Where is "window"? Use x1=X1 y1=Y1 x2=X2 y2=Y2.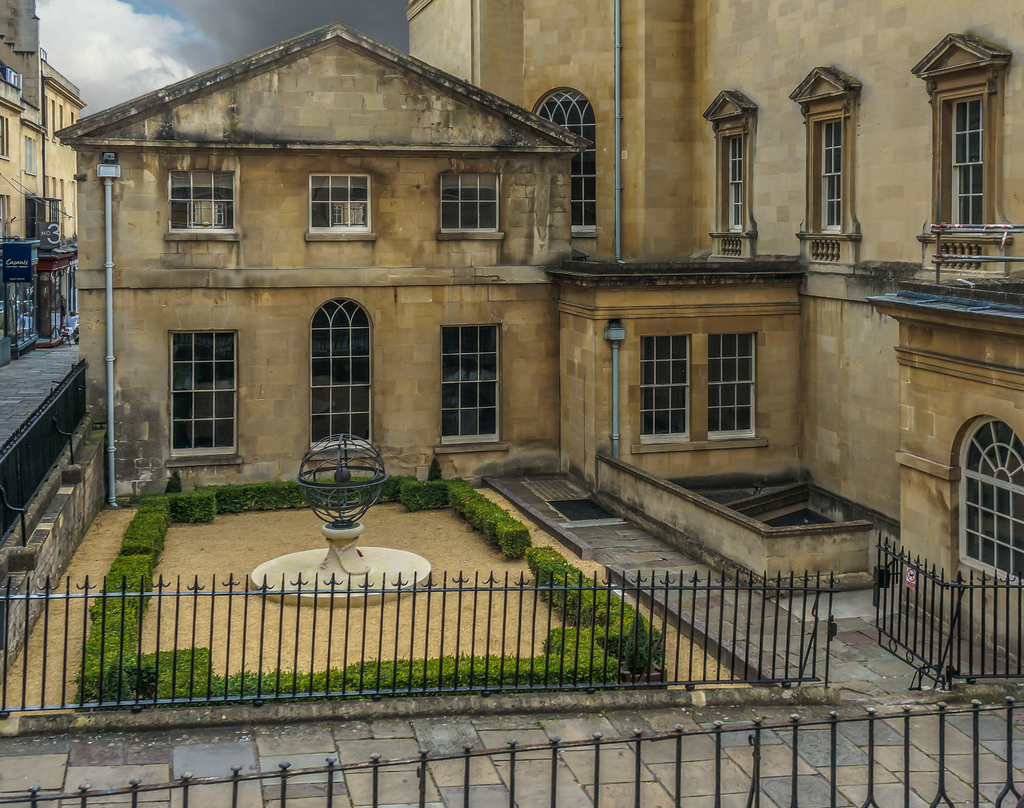
x1=309 y1=298 x2=377 y2=454.
